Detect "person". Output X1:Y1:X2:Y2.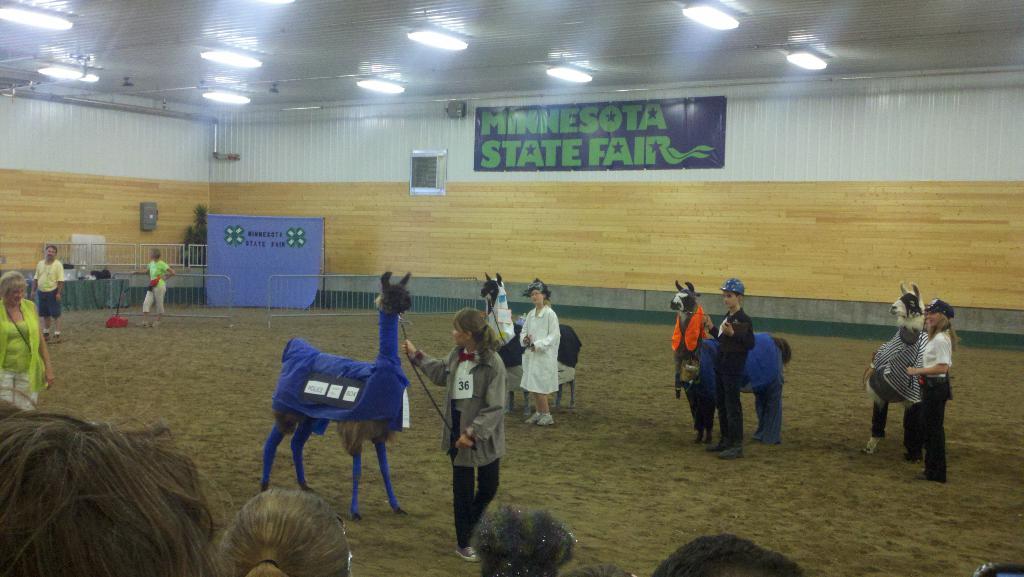
700:275:755:445.
